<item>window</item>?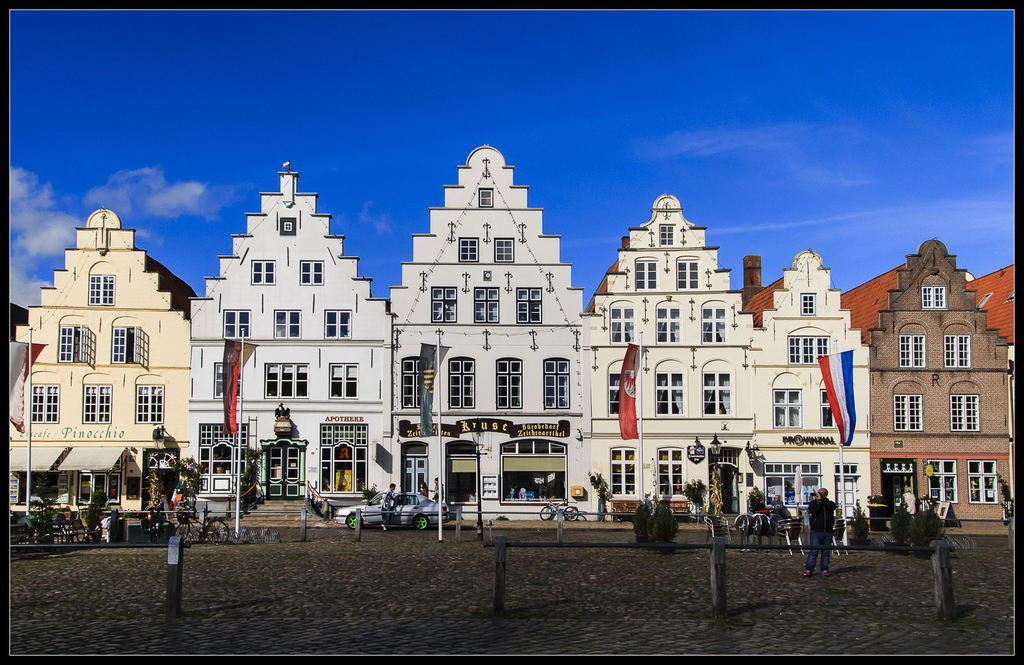
(x1=497, y1=356, x2=525, y2=407)
